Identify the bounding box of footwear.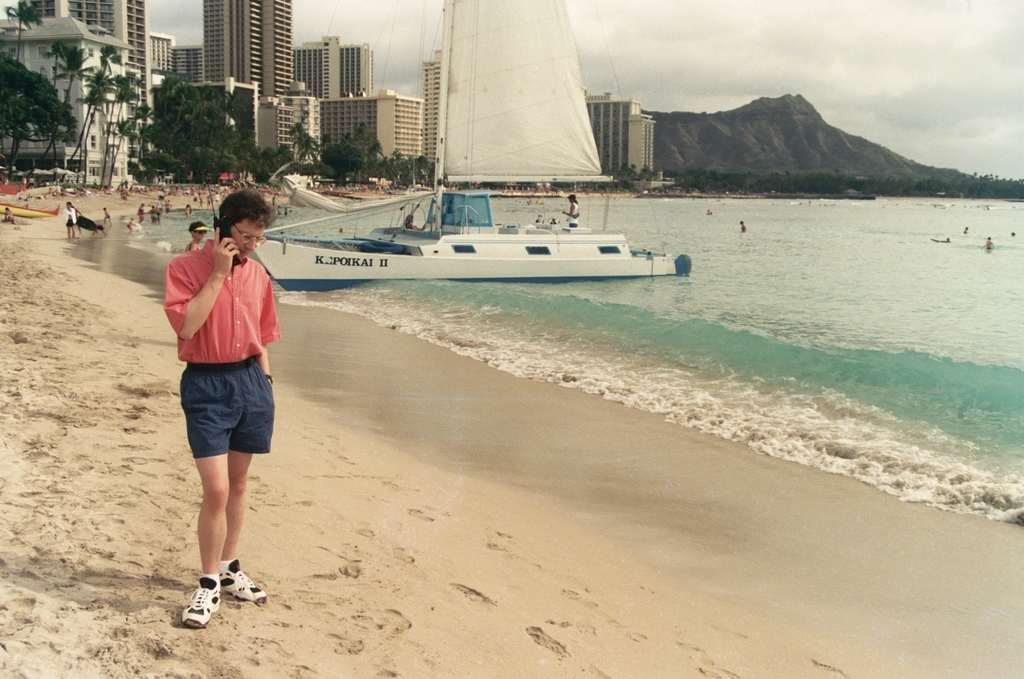
bbox=[207, 558, 270, 609].
